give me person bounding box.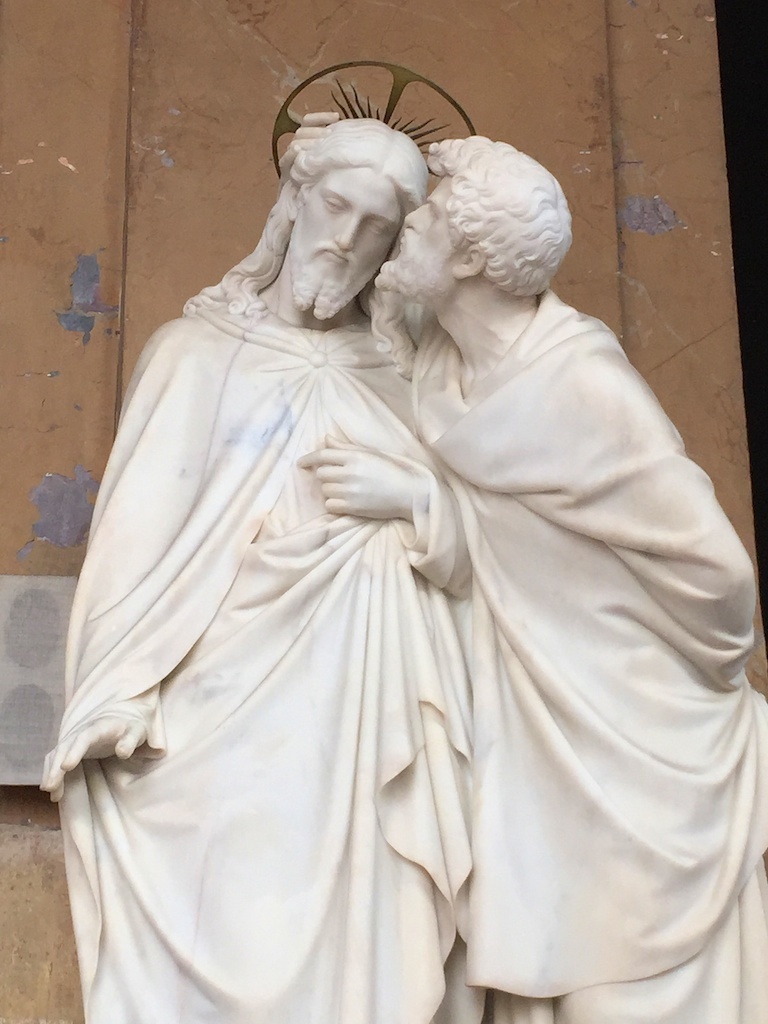
l=303, t=141, r=767, b=1023.
